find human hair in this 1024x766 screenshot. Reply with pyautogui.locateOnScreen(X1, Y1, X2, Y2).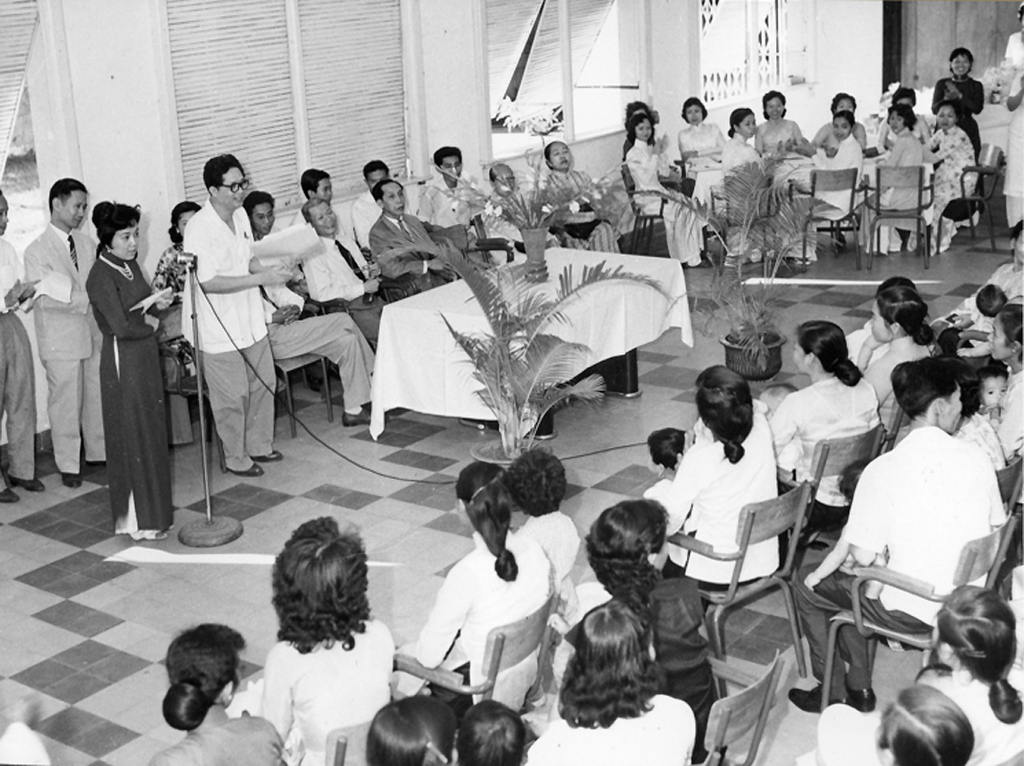
pyautogui.locateOnScreen(508, 442, 568, 511).
